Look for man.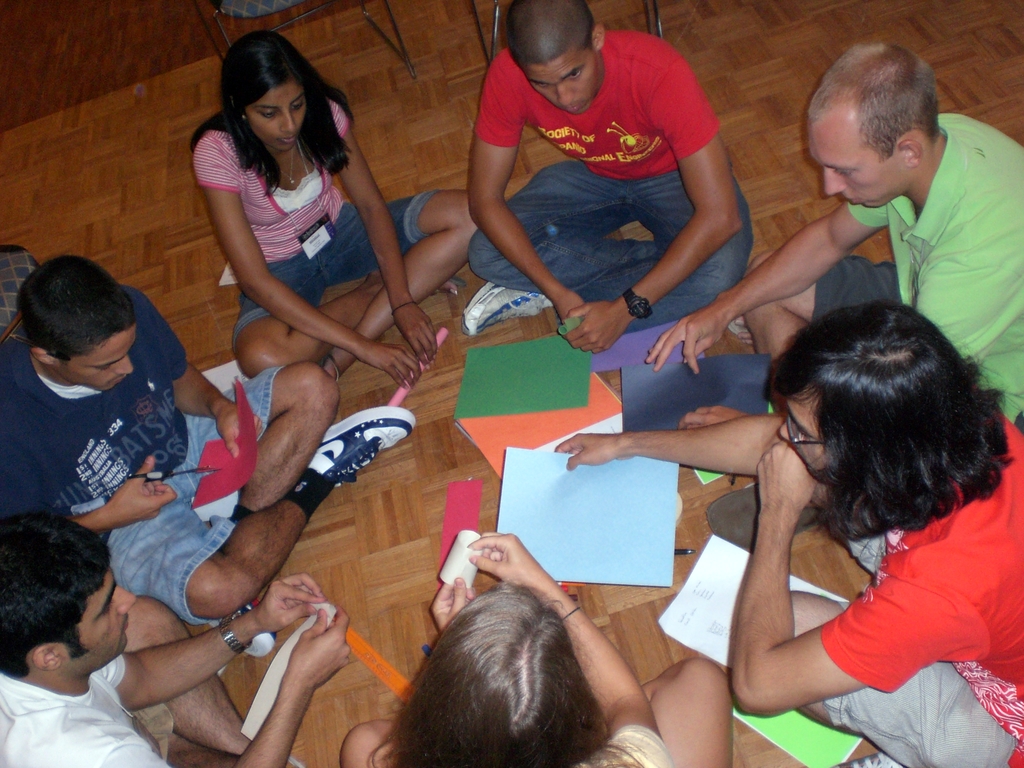
Found: BBox(0, 249, 419, 659).
